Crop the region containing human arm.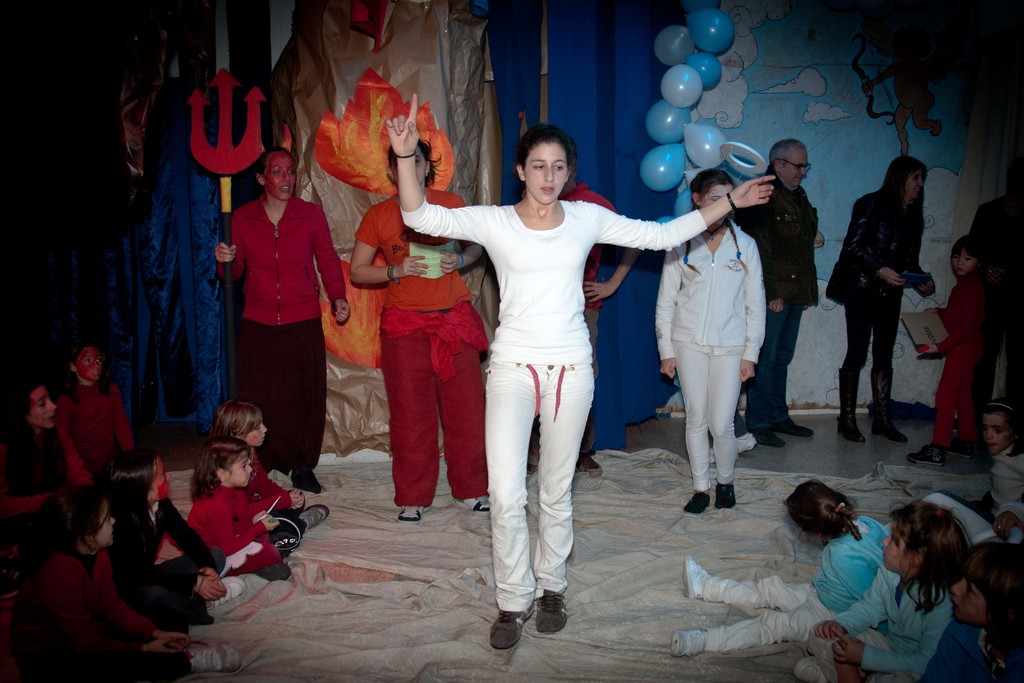
Crop region: {"x1": 49, "y1": 559, "x2": 162, "y2": 648}.
